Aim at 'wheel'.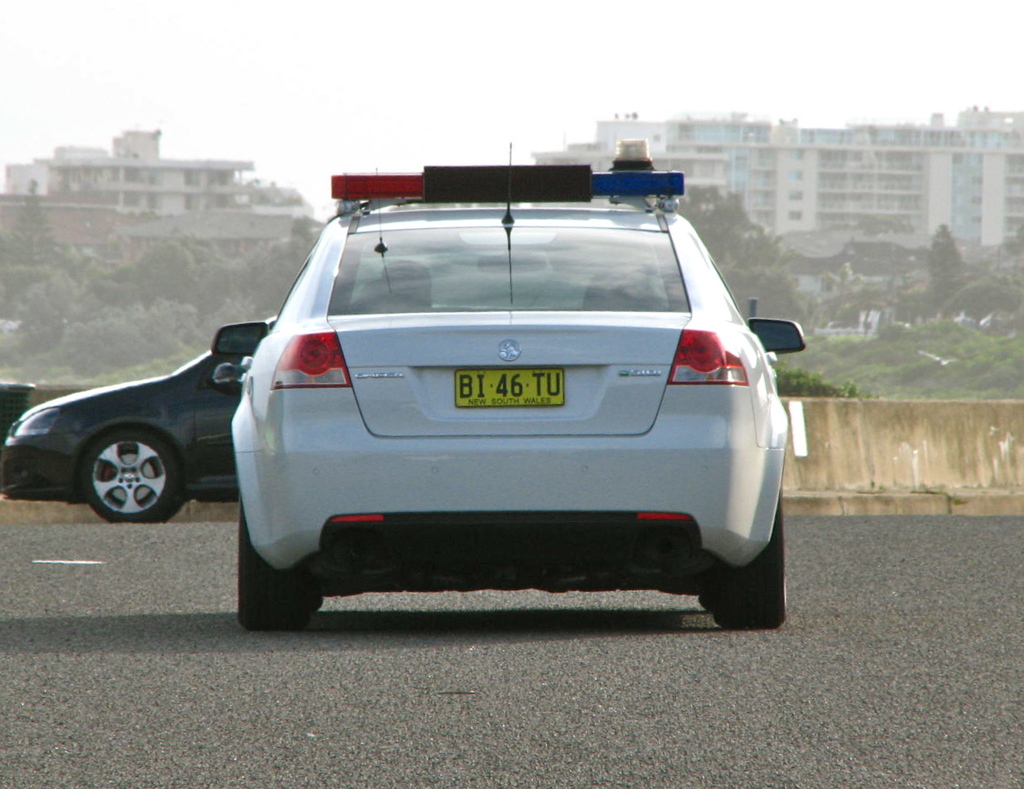
Aimed at [698,594,712,614].
